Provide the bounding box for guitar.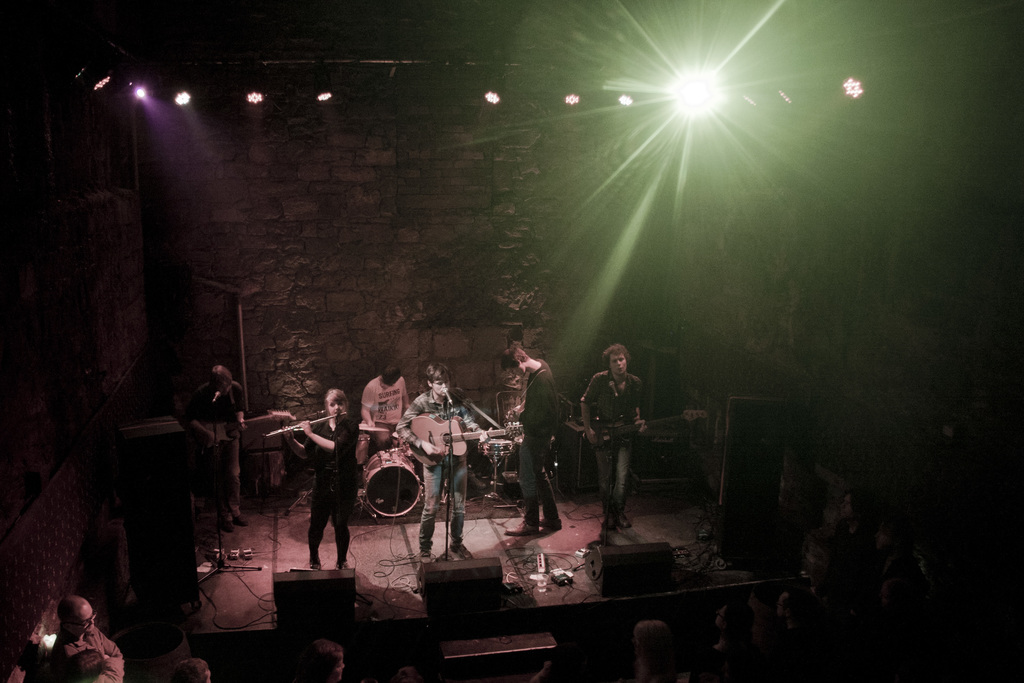
crop(409, 409, 527, 459).
